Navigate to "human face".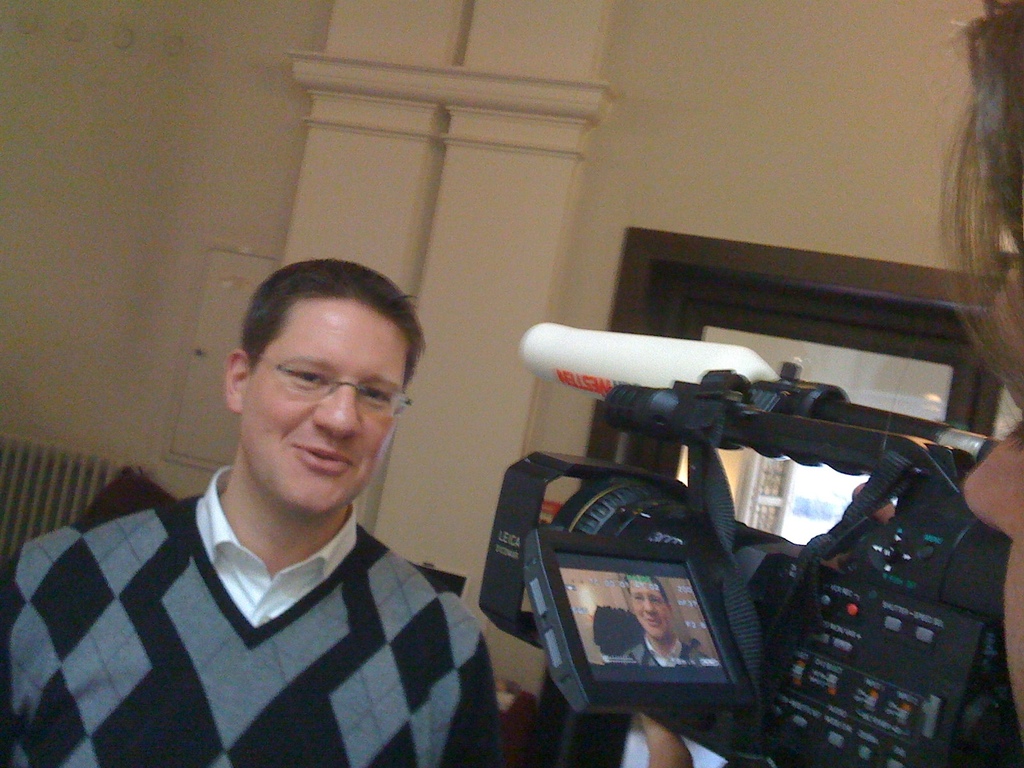
Navigation target: 632, 580, 668, 637.
